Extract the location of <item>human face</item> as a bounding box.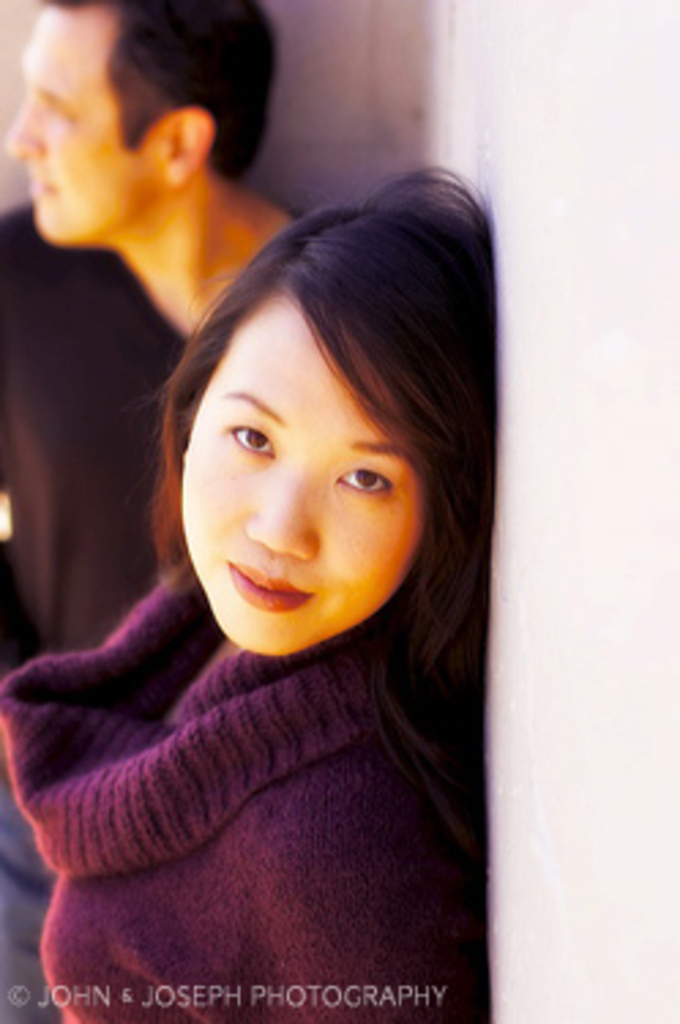
box=[188, 292, 426, 658].
